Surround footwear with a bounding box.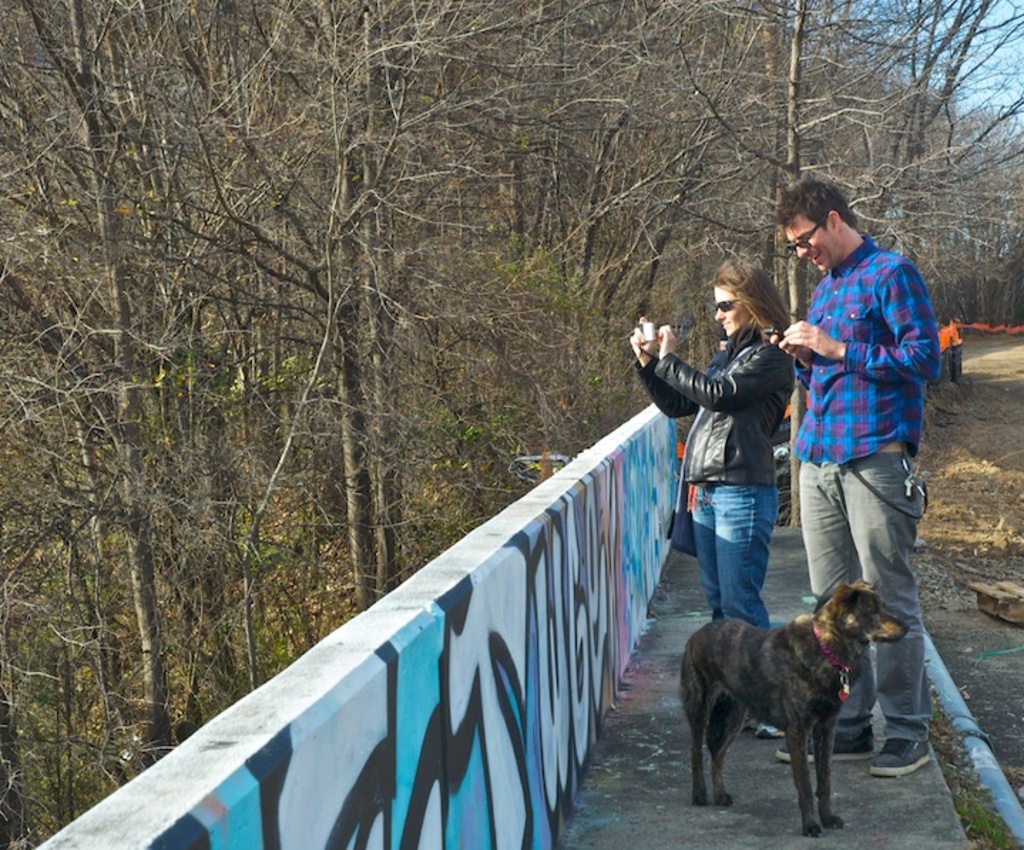
bbox(866, 730, 934, 786).
